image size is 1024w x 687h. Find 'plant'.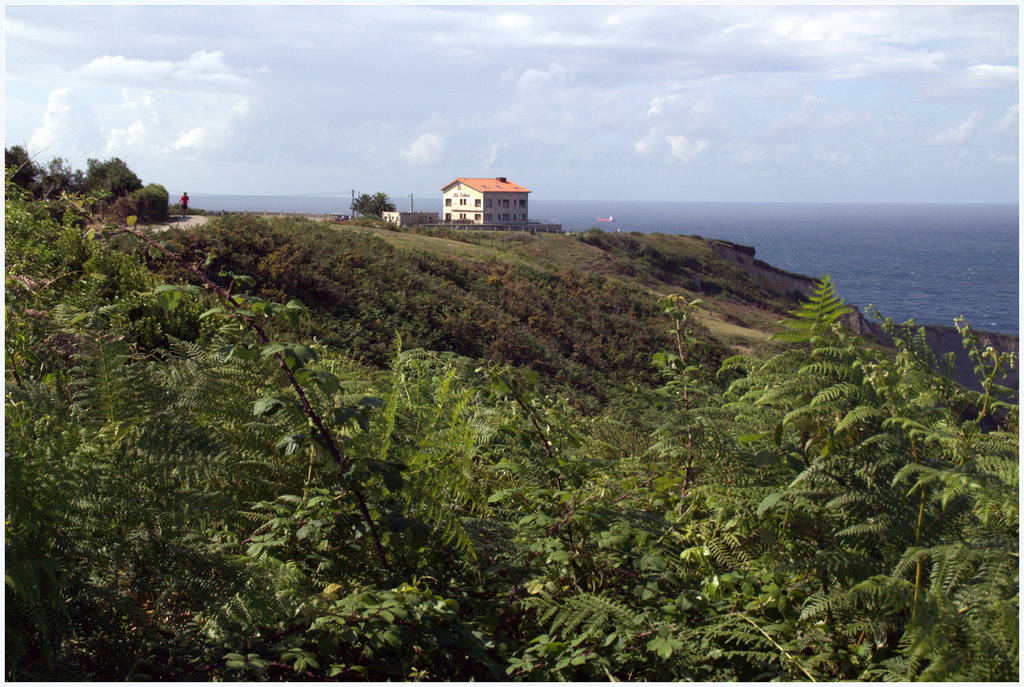
(left=0, top=147, right=49, bottom=215).
